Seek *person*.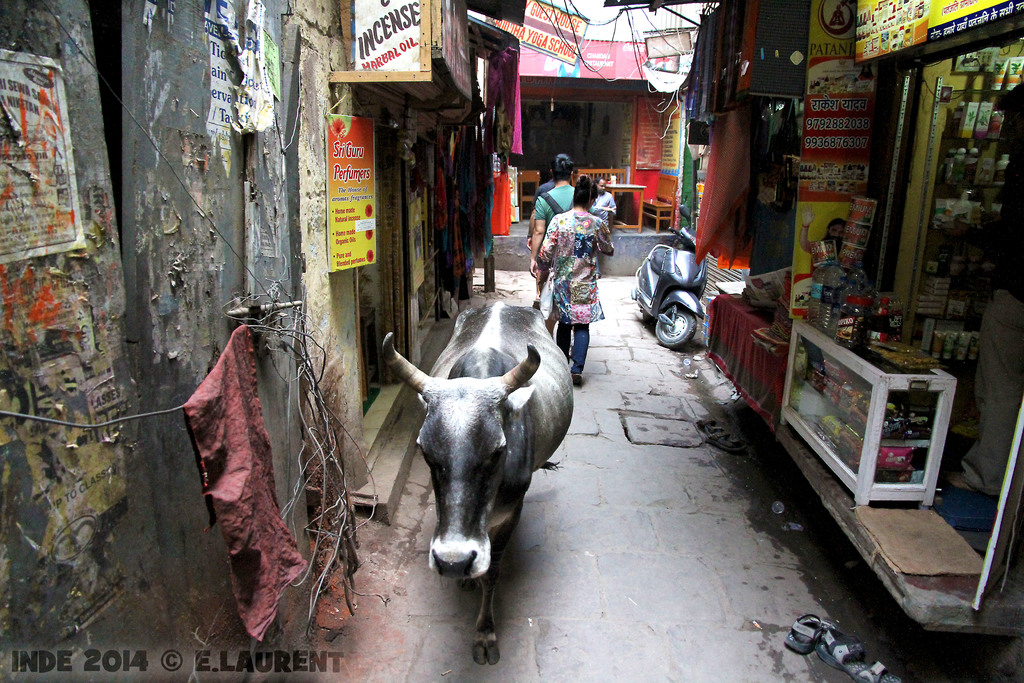
[531,155,576,323].
